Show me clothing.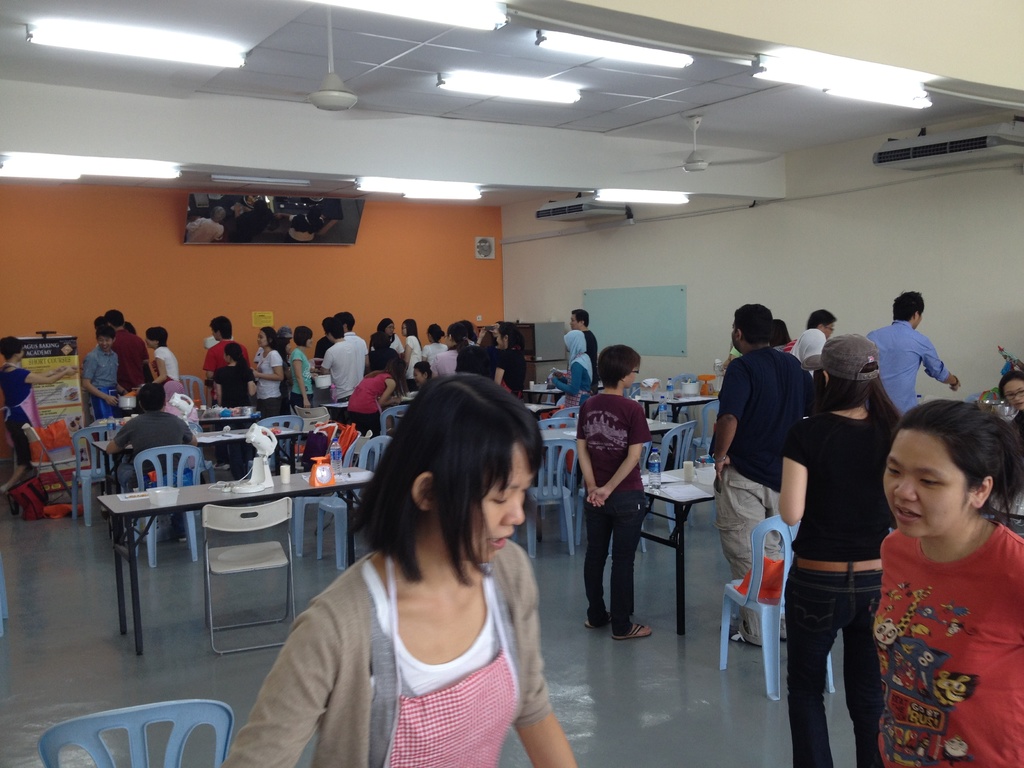
clothing is here: x1=0, y1=371, x2=36, y2=462.
